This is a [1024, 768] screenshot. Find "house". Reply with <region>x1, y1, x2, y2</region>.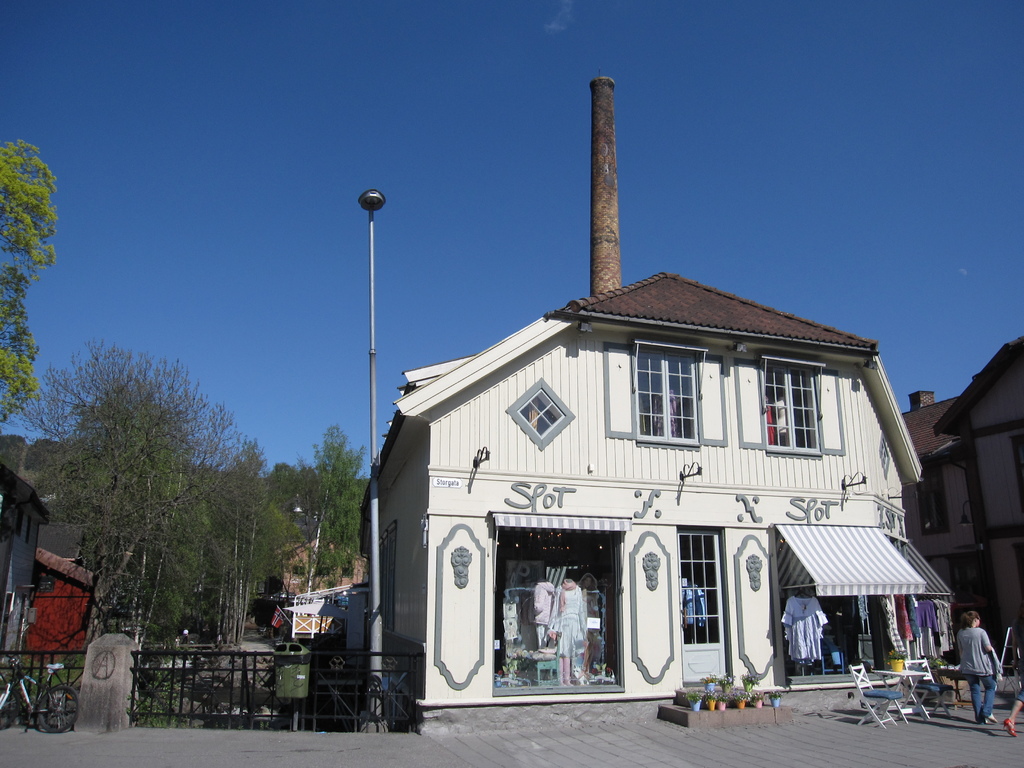
<region>355, 253, 955, 729</region>.
